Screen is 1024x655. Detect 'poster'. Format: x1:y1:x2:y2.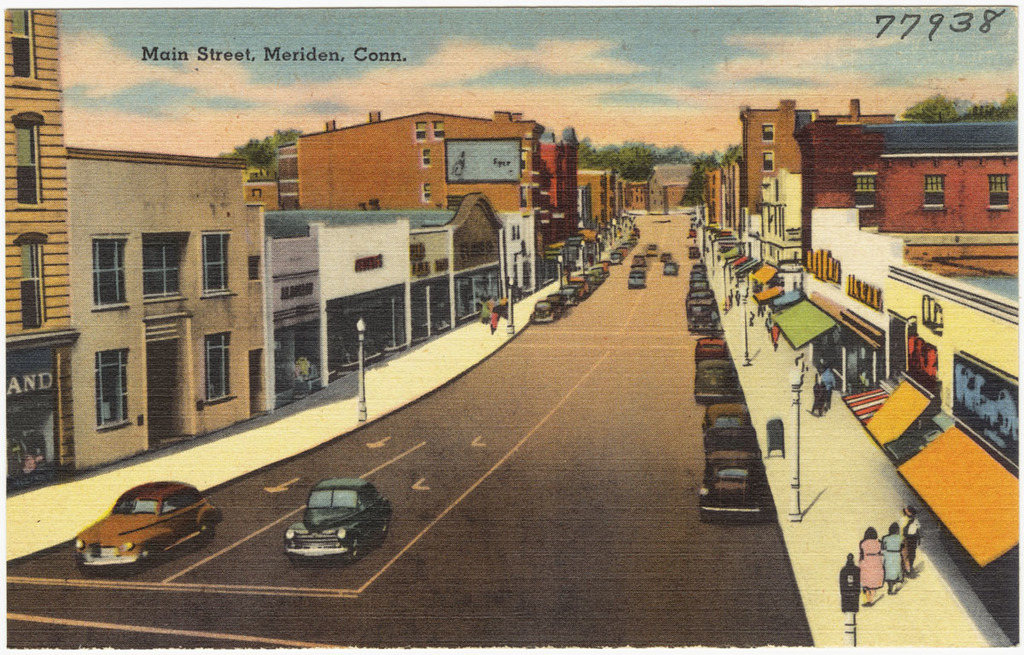
0:0:1023:654.
